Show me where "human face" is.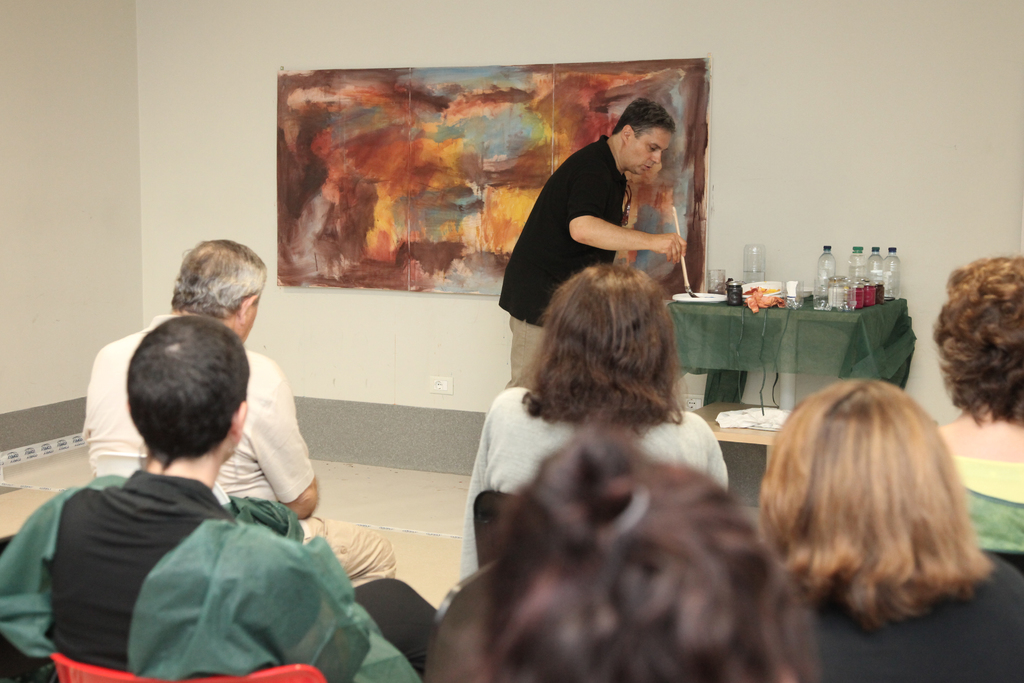
"human face" is at [626,124,671,178].
